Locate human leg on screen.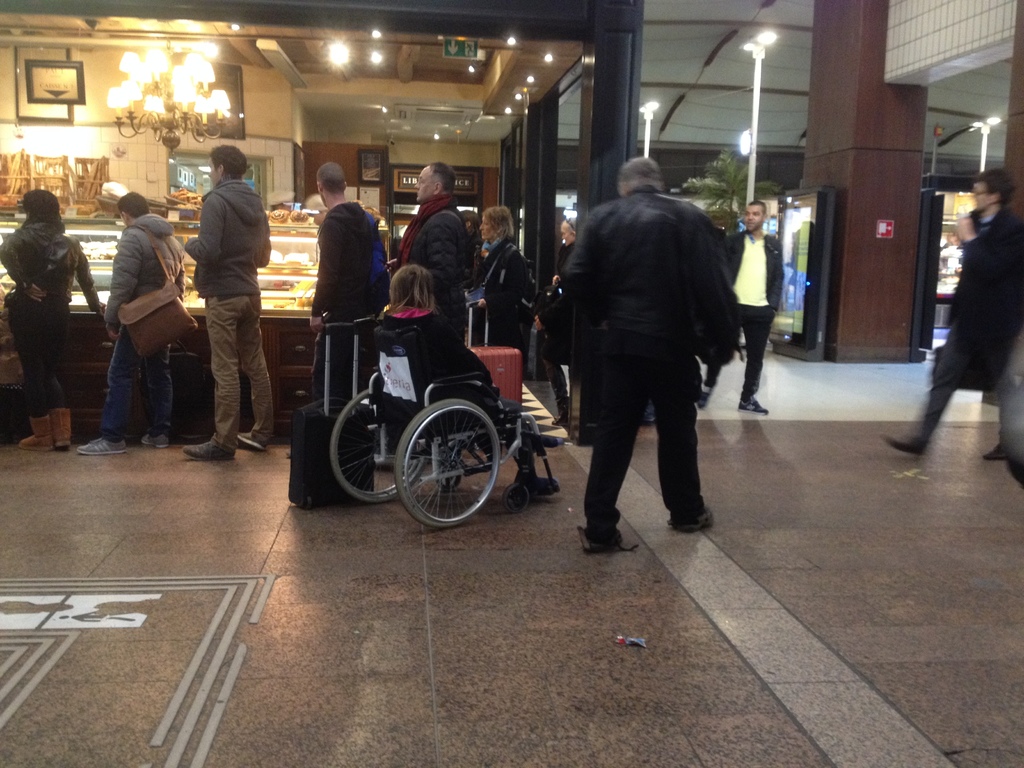
On screen at Rect(649, 346, 719, 532).
